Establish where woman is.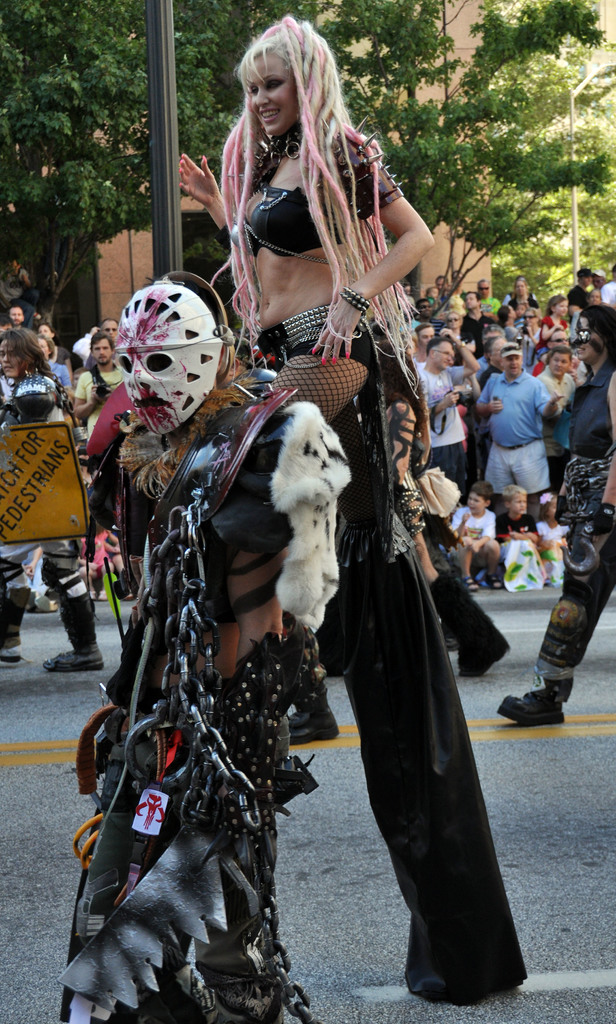
Established at 36 323 67 378.
